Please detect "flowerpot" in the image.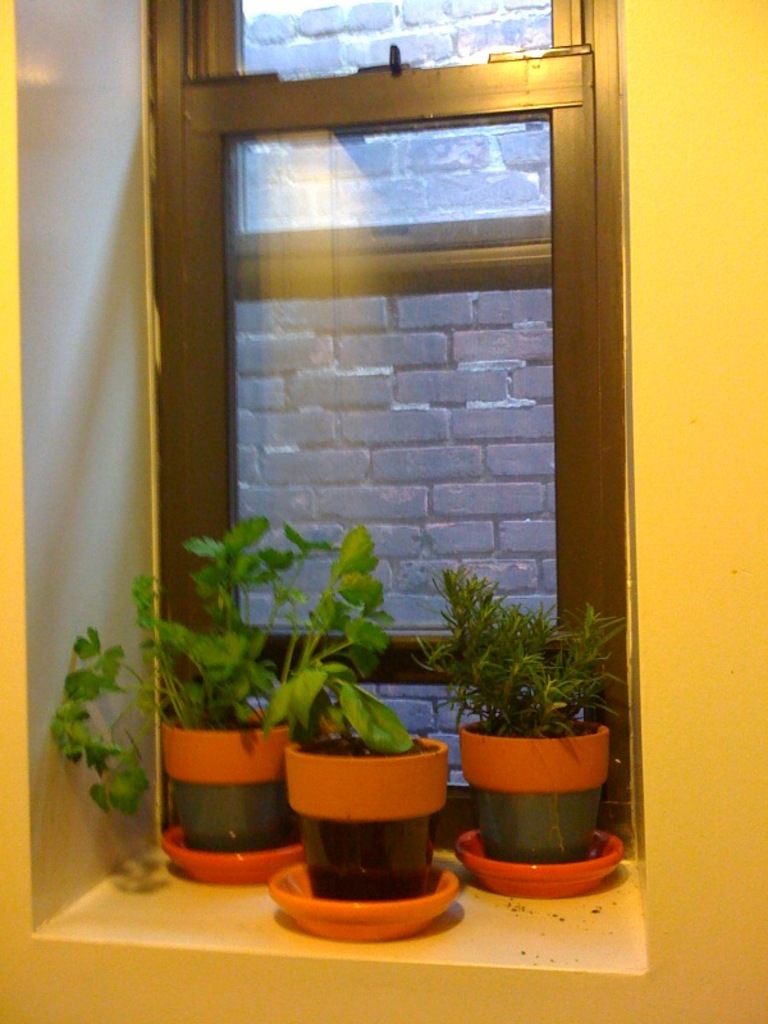
left=447, top=713, right=626, bottom=901.
